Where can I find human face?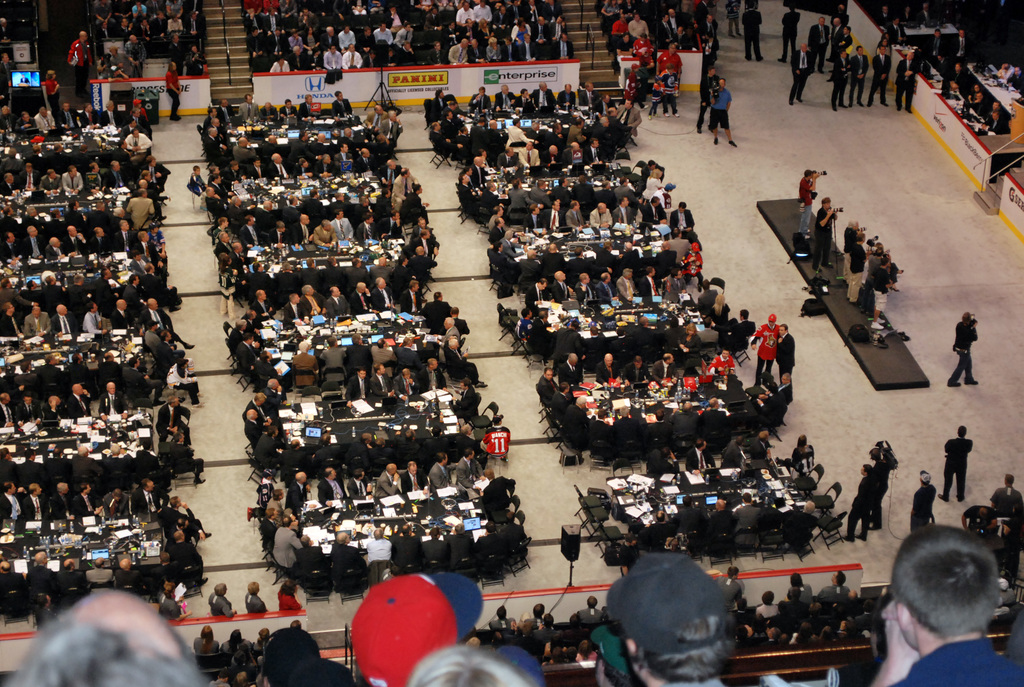
You can find it at locate(613, 109, 618, 116).
